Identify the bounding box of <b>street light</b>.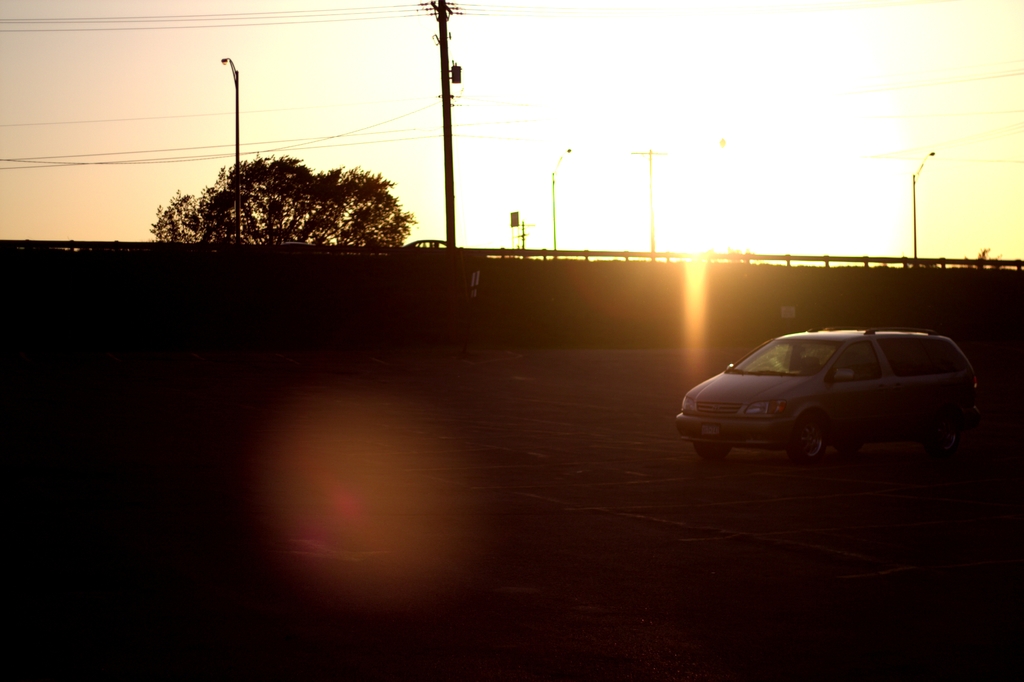
left=220, top=55, right=244, bottom=240.
